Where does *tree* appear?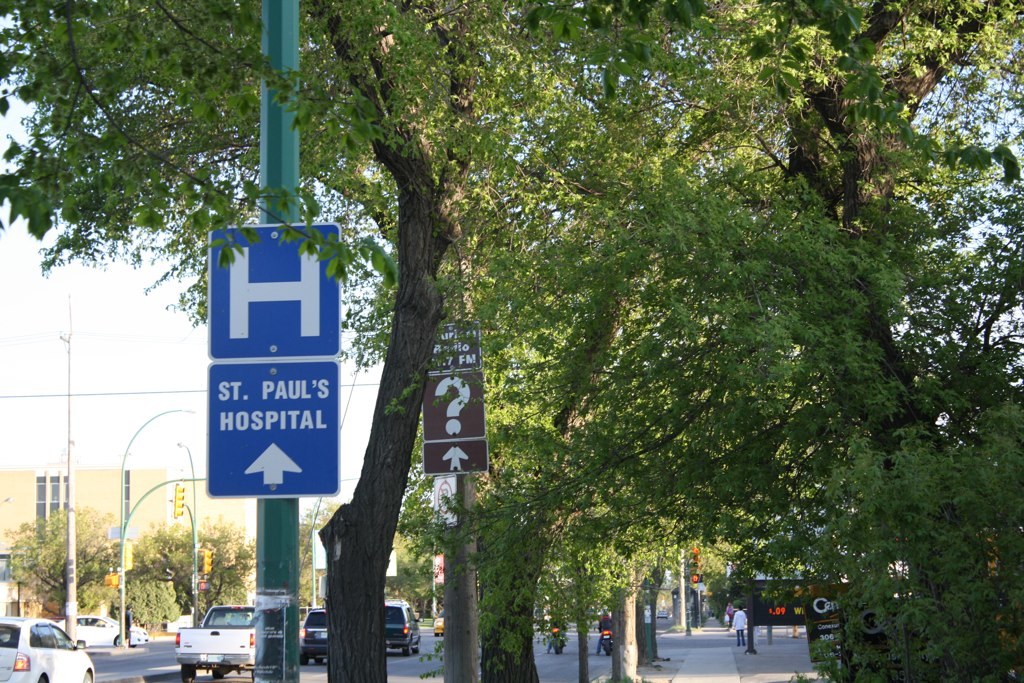
Appears at <bbox>423, 9, 769, 682</bbox>.
